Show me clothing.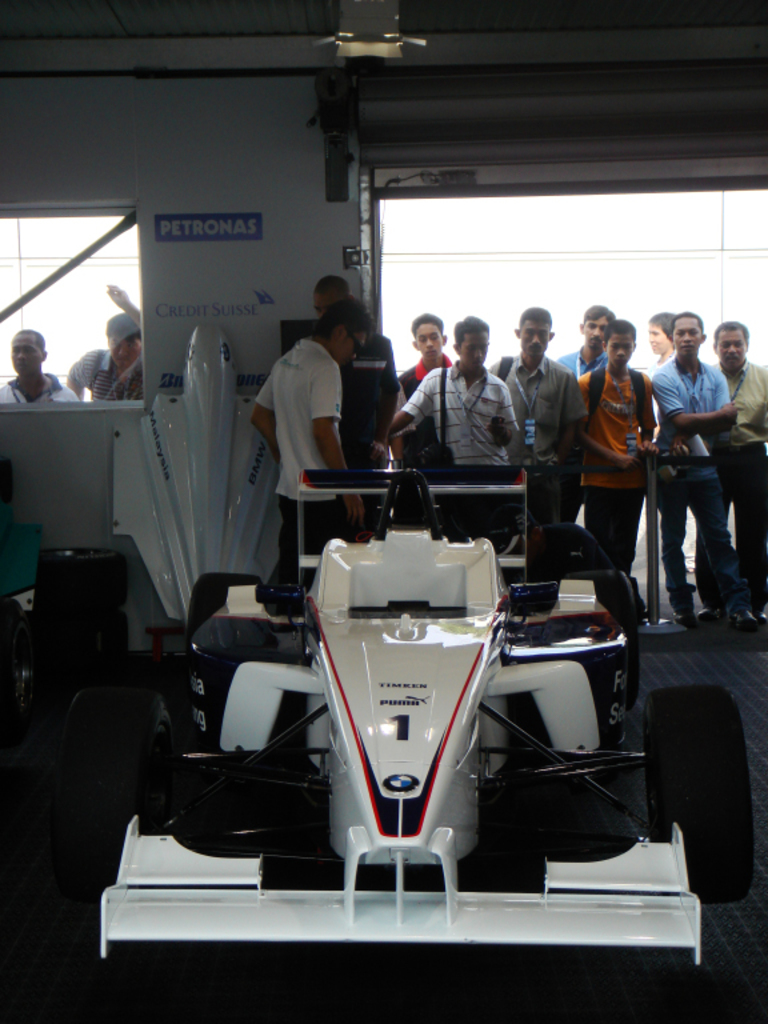
clothing is here: crop(257, 297, 371, 499).
